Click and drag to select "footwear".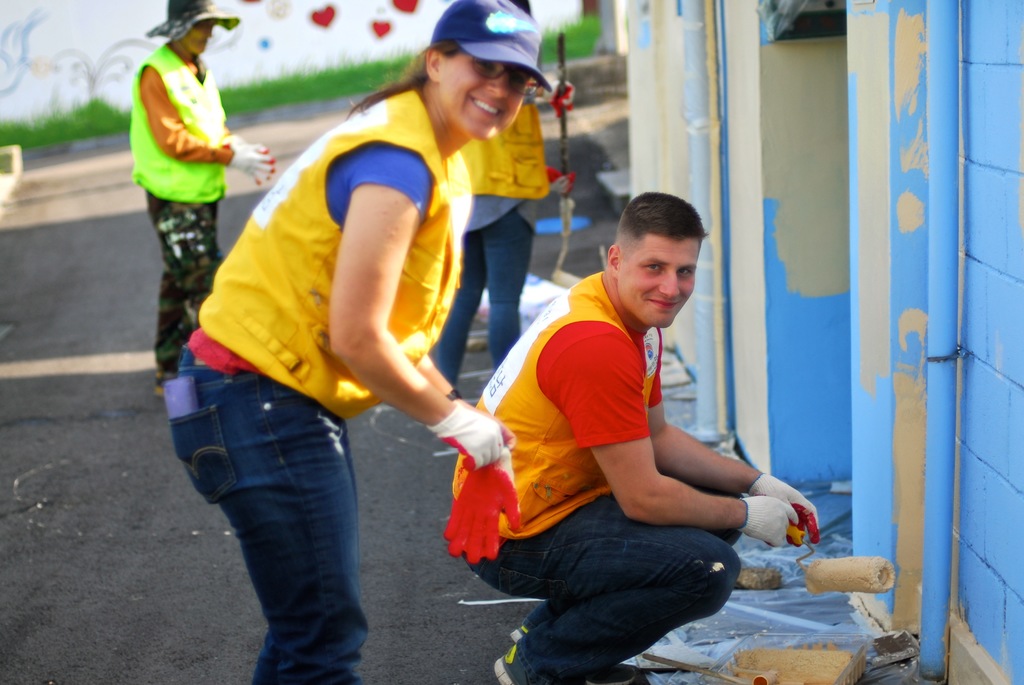
Selection: BBox(508, 623, 527, 643).
